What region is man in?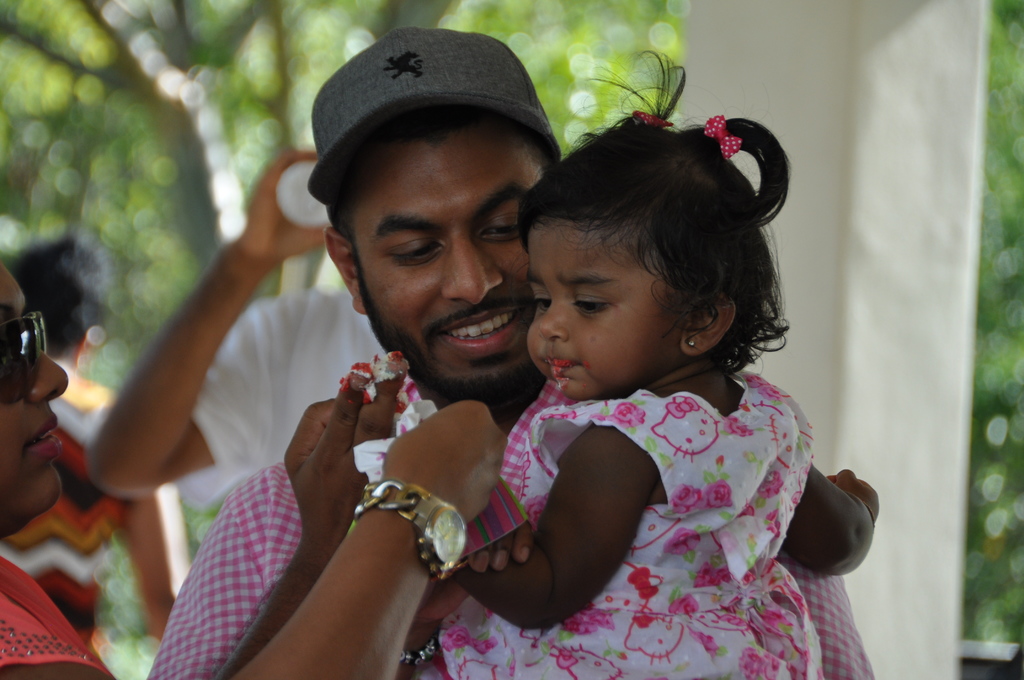
bbox(83, 147, 391, 513).
